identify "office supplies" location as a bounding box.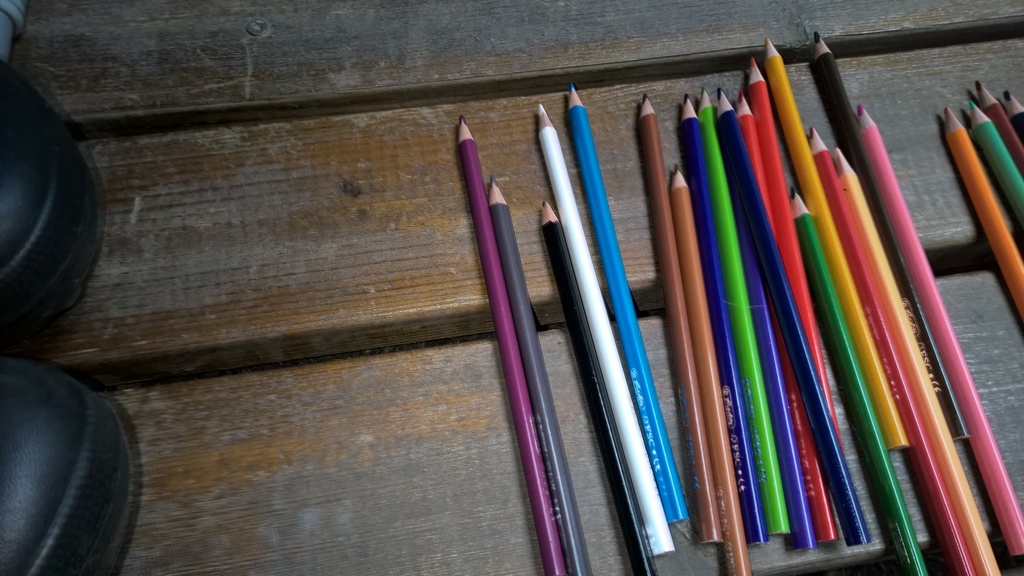
pyautogui.locateOnScreen(490, 175, 590, 575).
